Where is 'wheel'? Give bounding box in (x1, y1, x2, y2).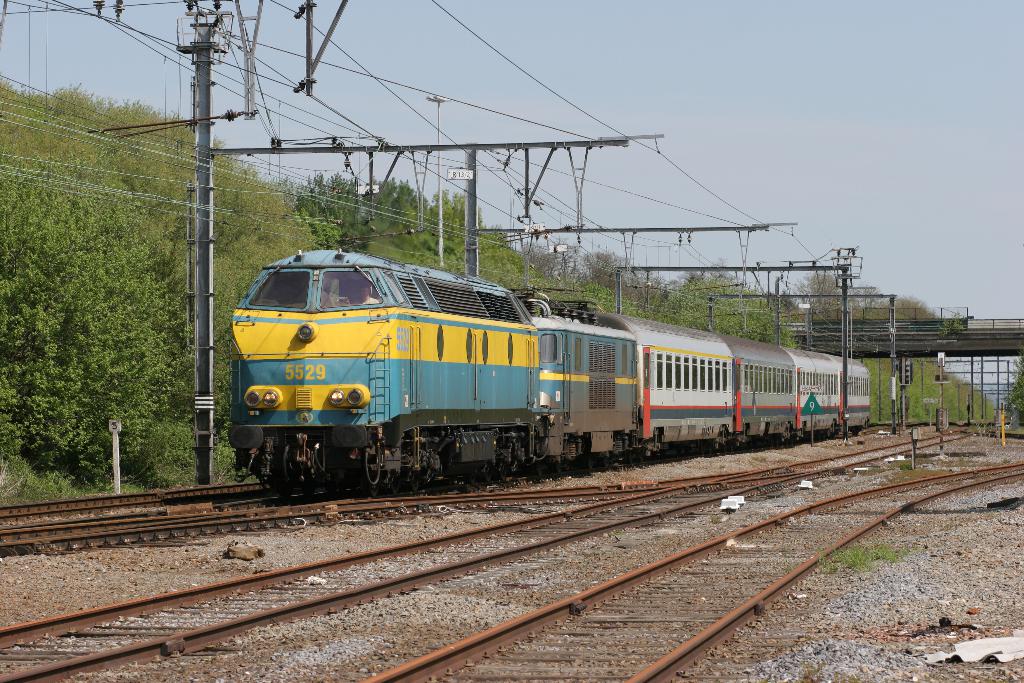
(481, 471, 492, 482).
